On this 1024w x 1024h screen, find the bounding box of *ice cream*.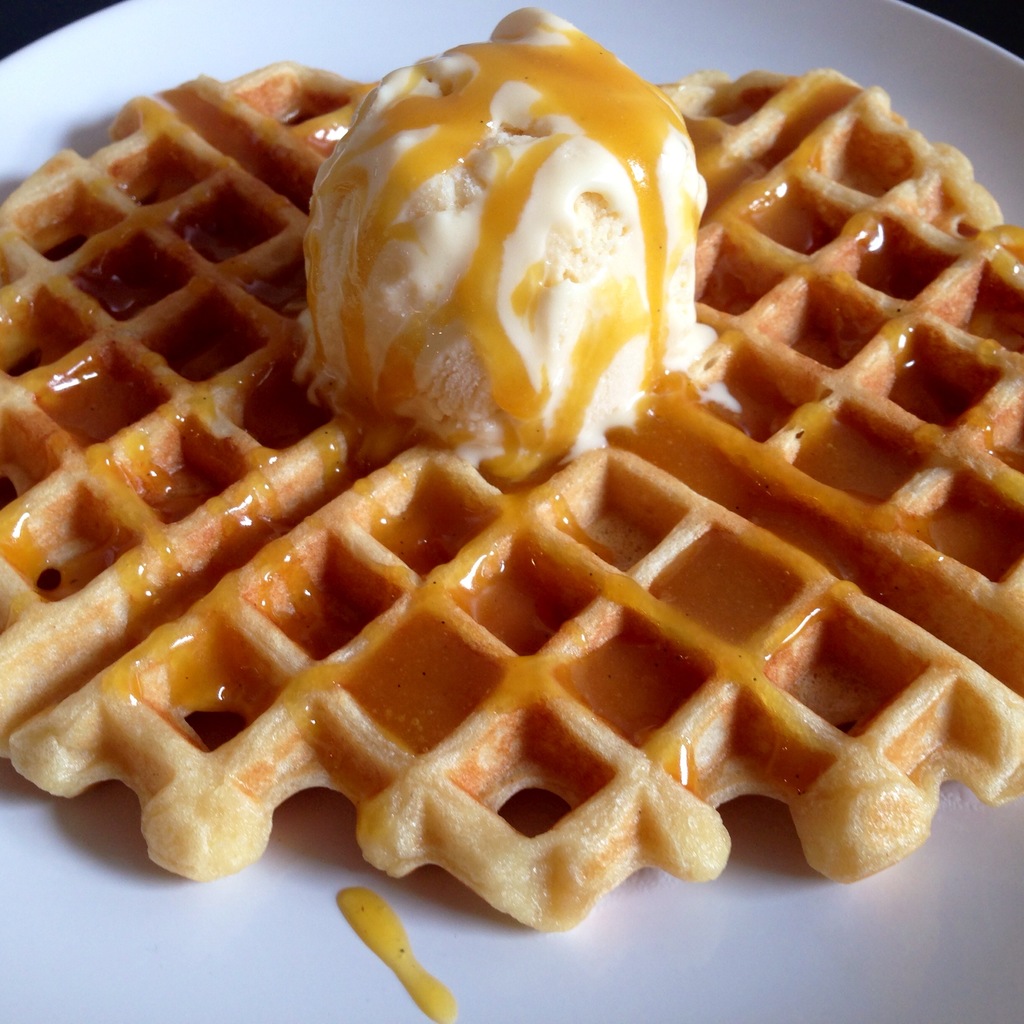
Bounding box: left=283, top=9, right=700, bottom=468.
